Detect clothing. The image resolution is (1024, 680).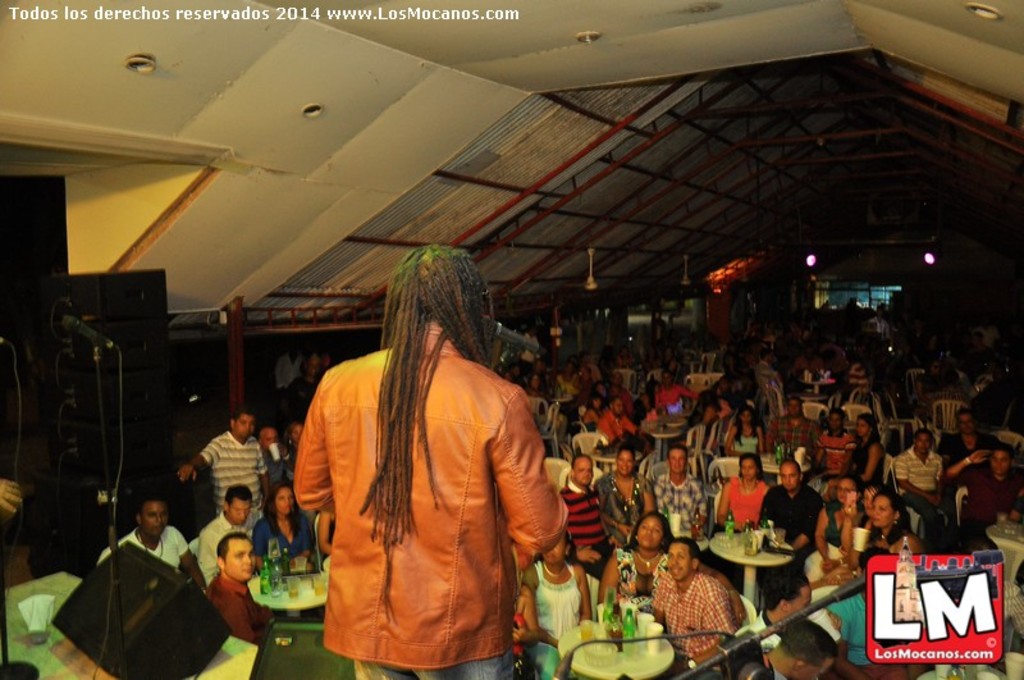
l=652, t=558, r=754, b=666.
